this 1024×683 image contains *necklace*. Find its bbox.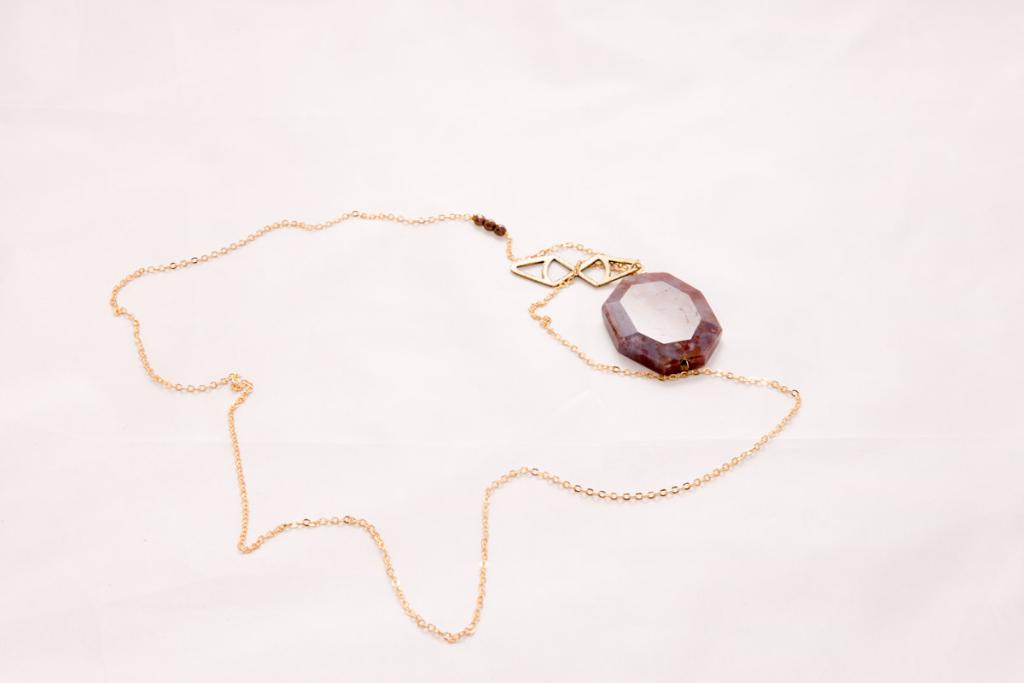
rect(161, 198, 767, 616).
